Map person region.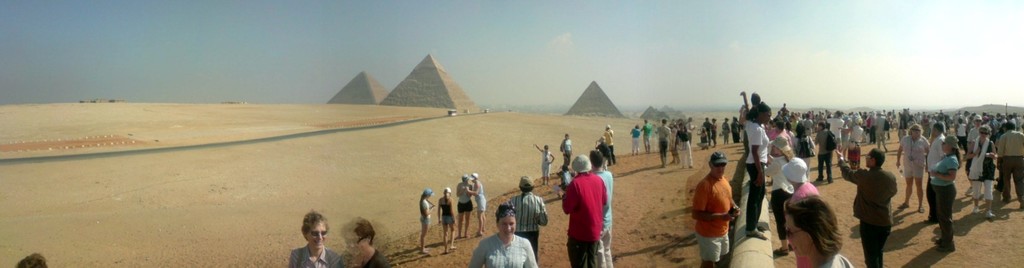
Mapped to BBox(458, 178, 471, 239).
